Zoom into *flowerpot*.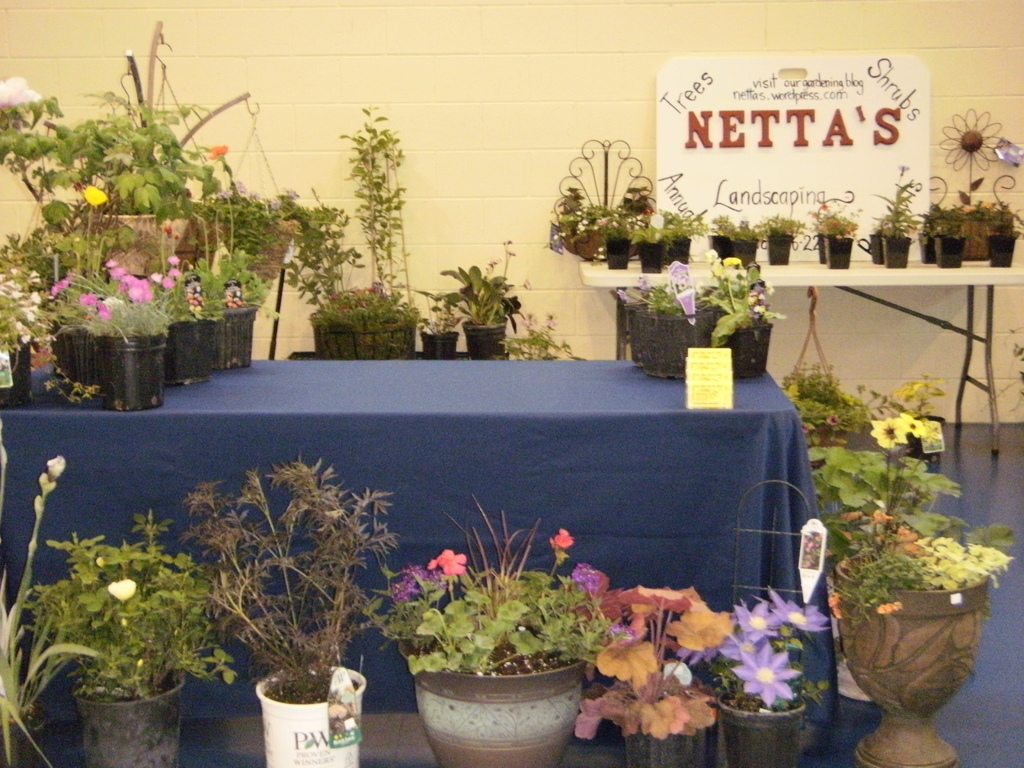
Zoom target: (left=832, top=554, right=989, bottom=767).
